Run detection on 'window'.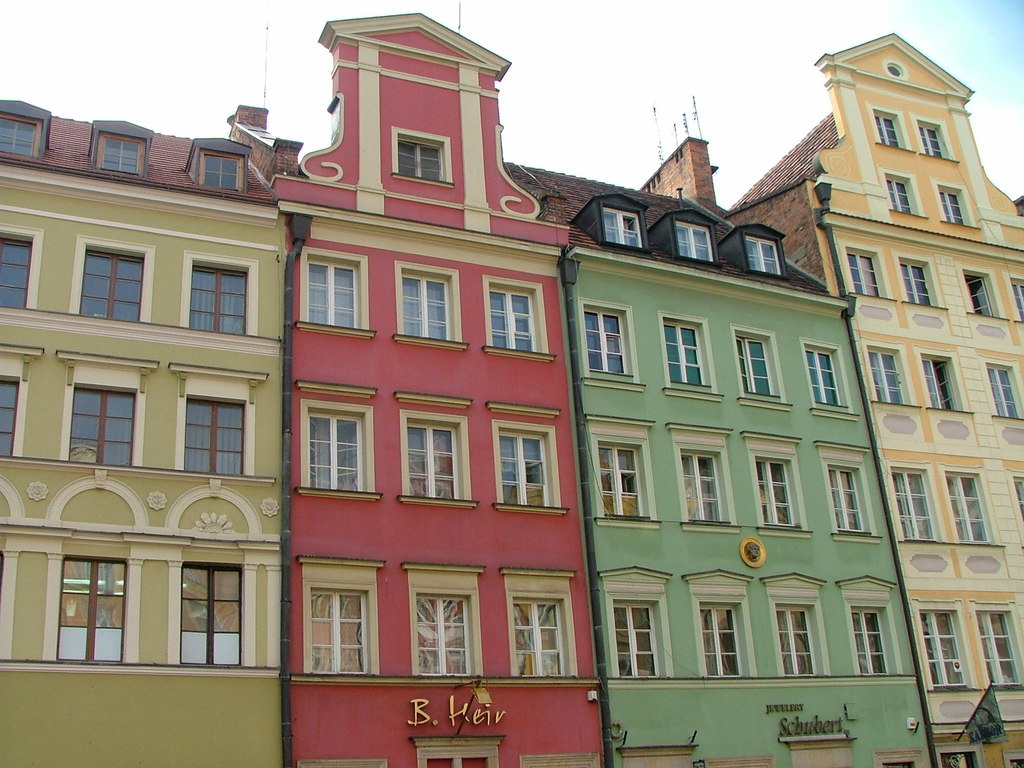
Result: locate(391, 270, 479, 348).
